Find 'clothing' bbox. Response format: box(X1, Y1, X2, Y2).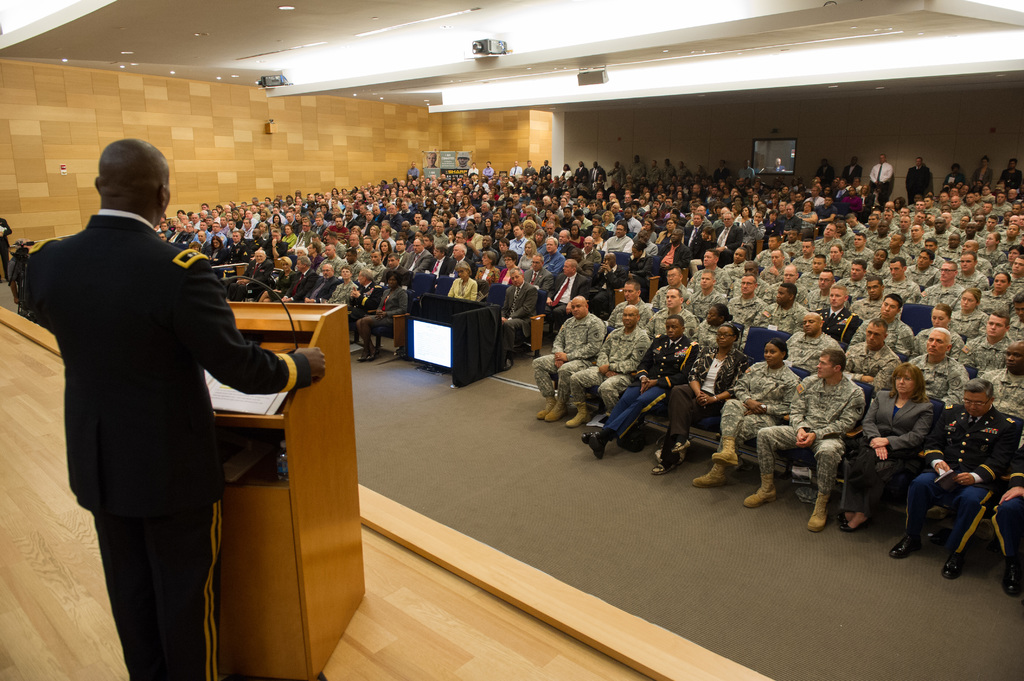
box(608, 333, 698, 434).
